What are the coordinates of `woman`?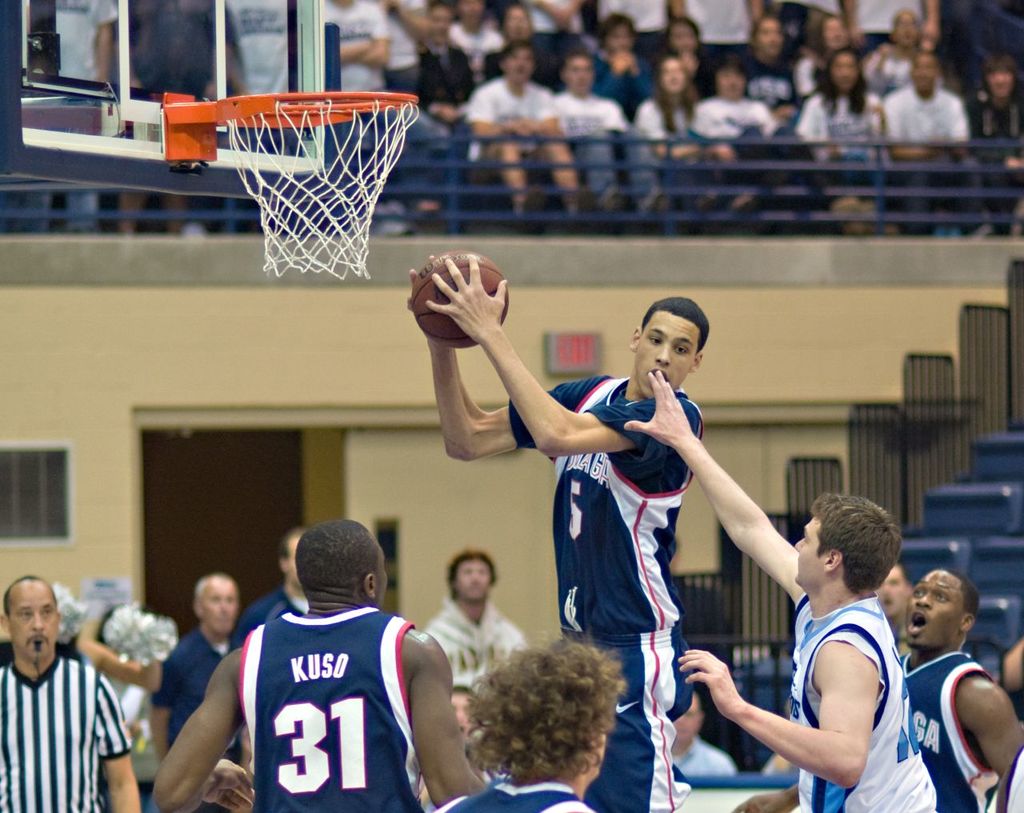
rect(746, 14, 809, 114).
